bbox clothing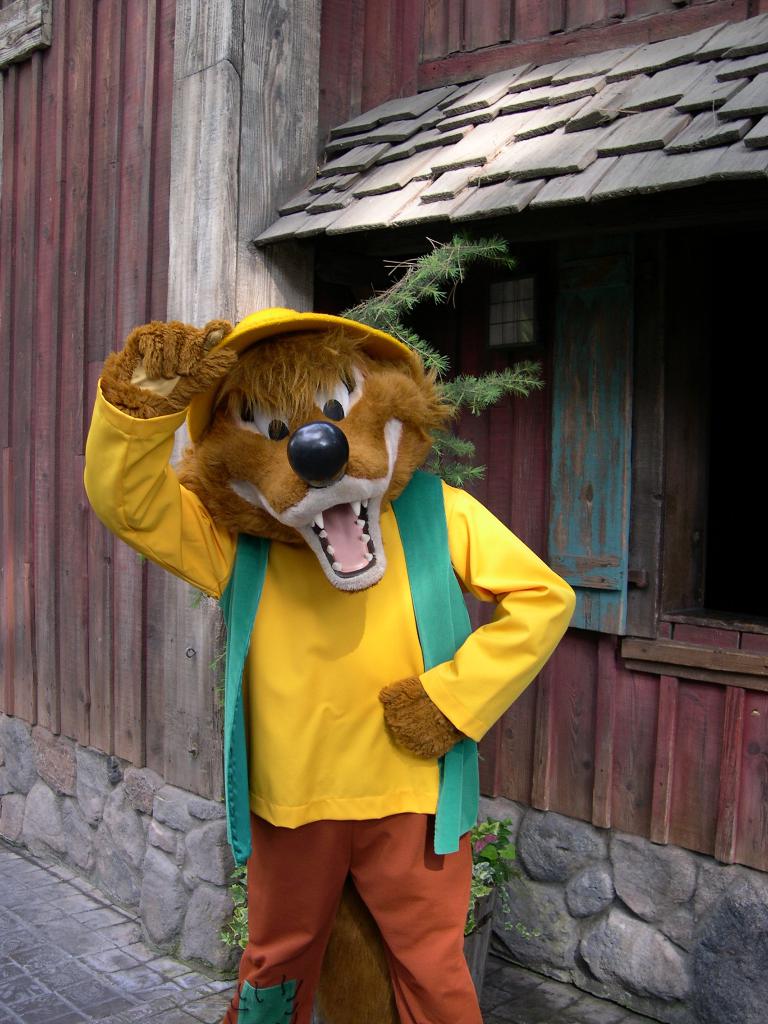
(left=96, top=300, right=580, bottom=918)
